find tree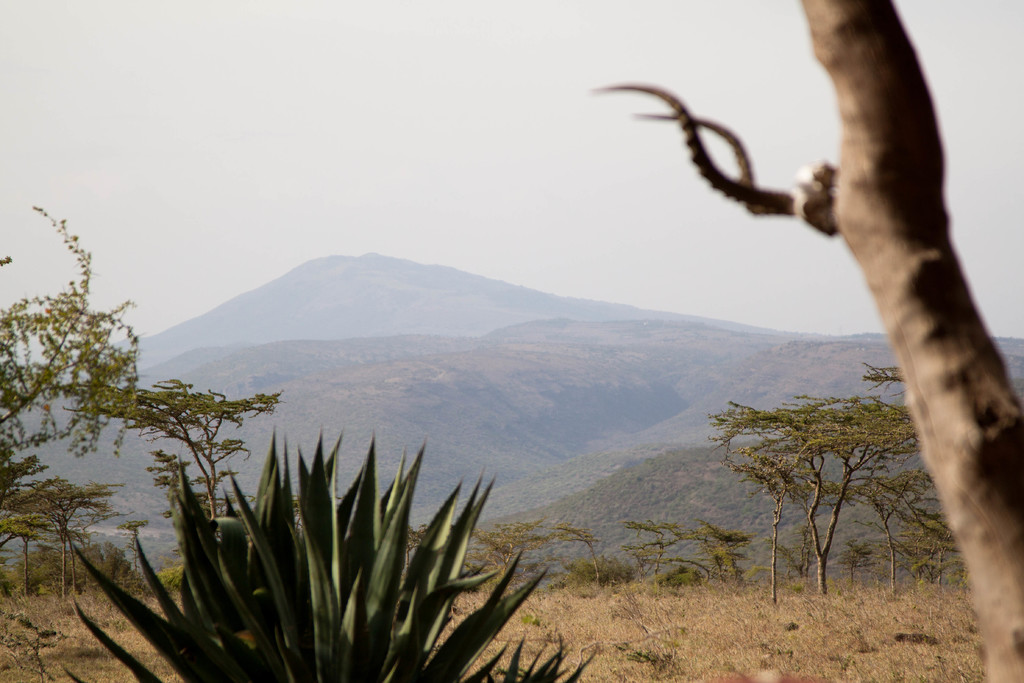
<bbox>483, 525, 548, 562</bbox>
